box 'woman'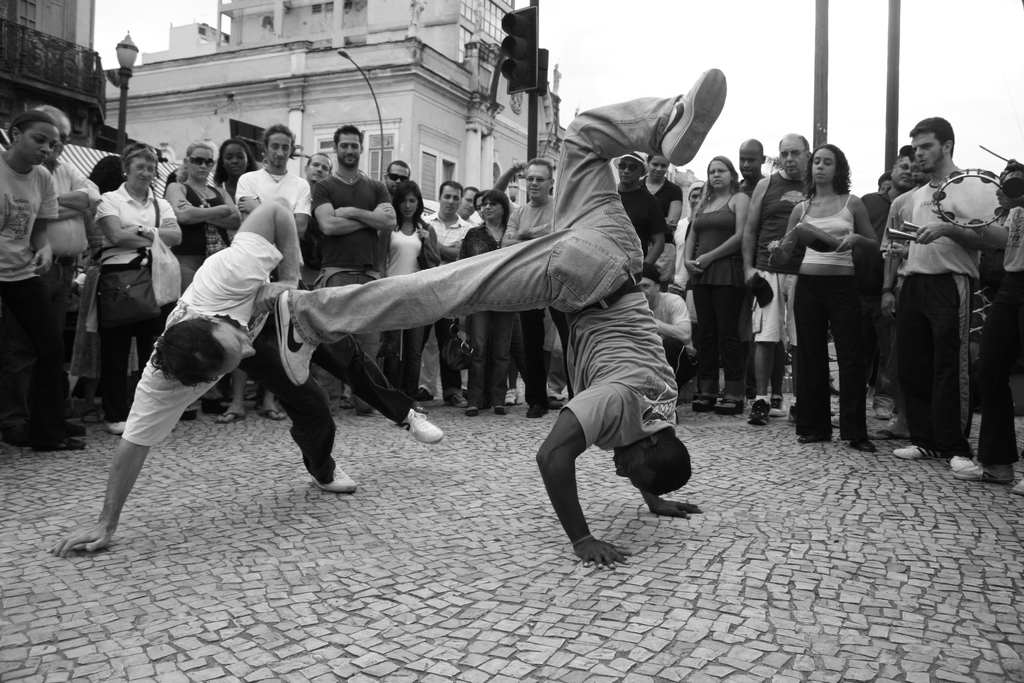
{"x1": 678, "y1": 156, "x2": 749, "y2": 420}
